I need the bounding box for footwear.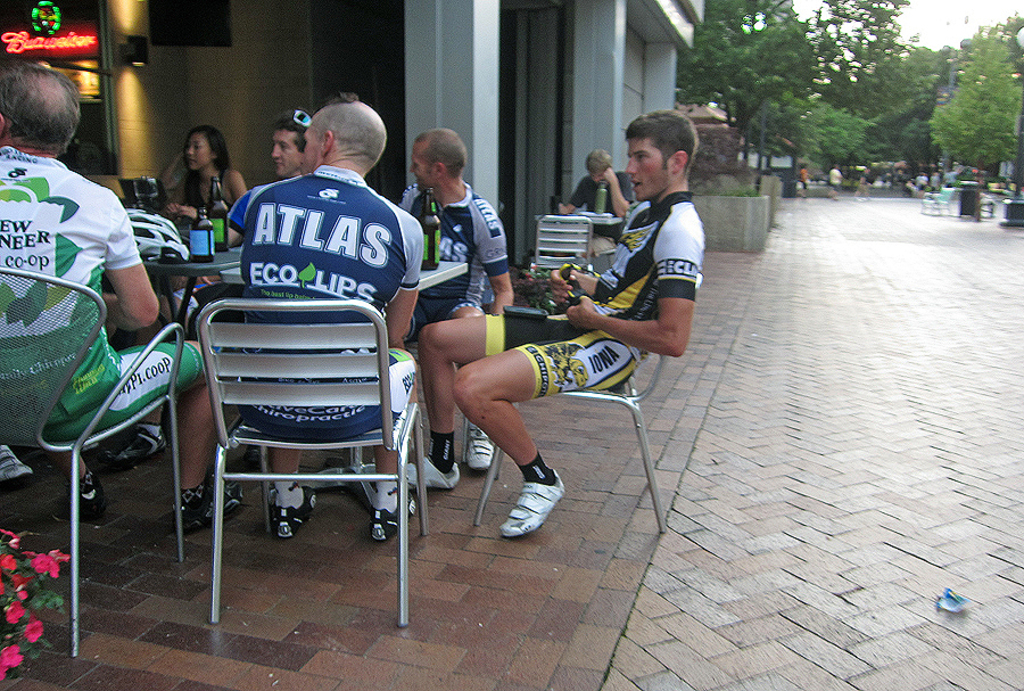
Here it is: 86 421 173 464.
